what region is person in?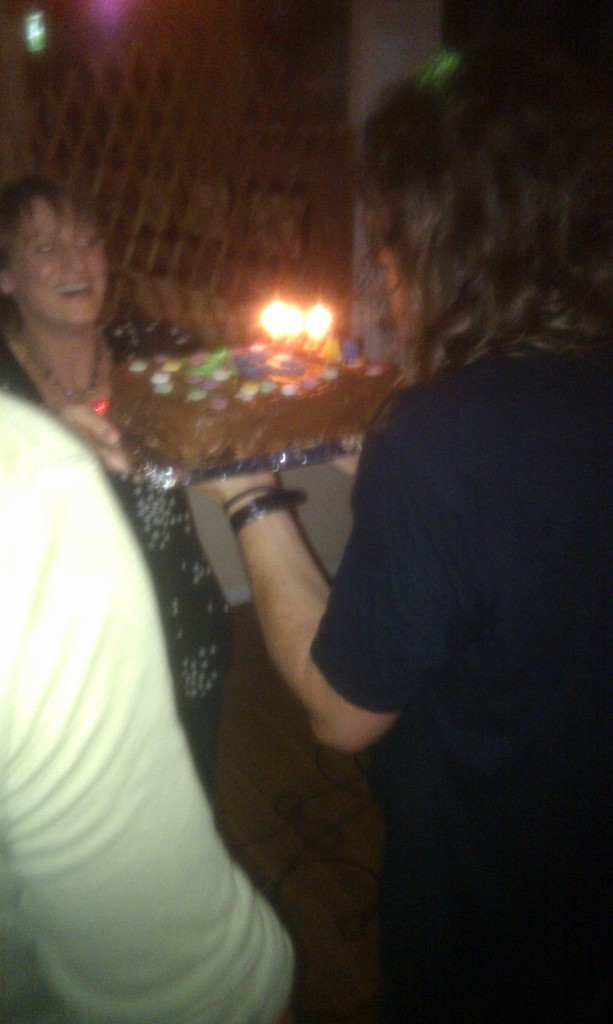
0 173 241 783.
